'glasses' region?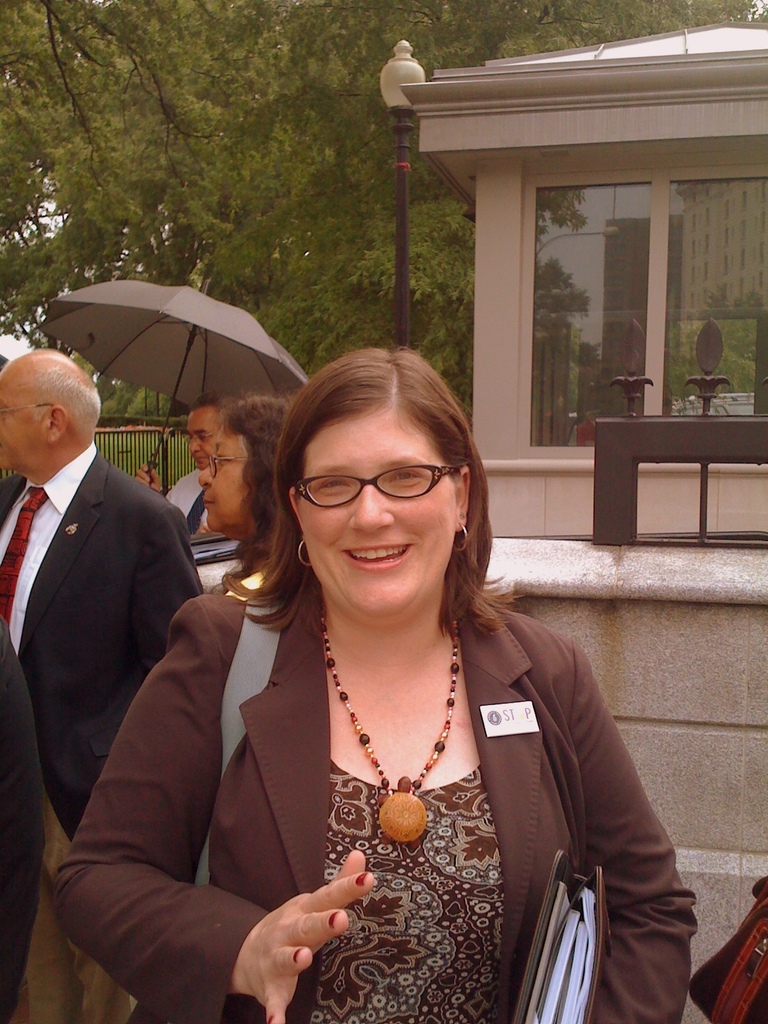
box=[182, 431, 214, 443]
